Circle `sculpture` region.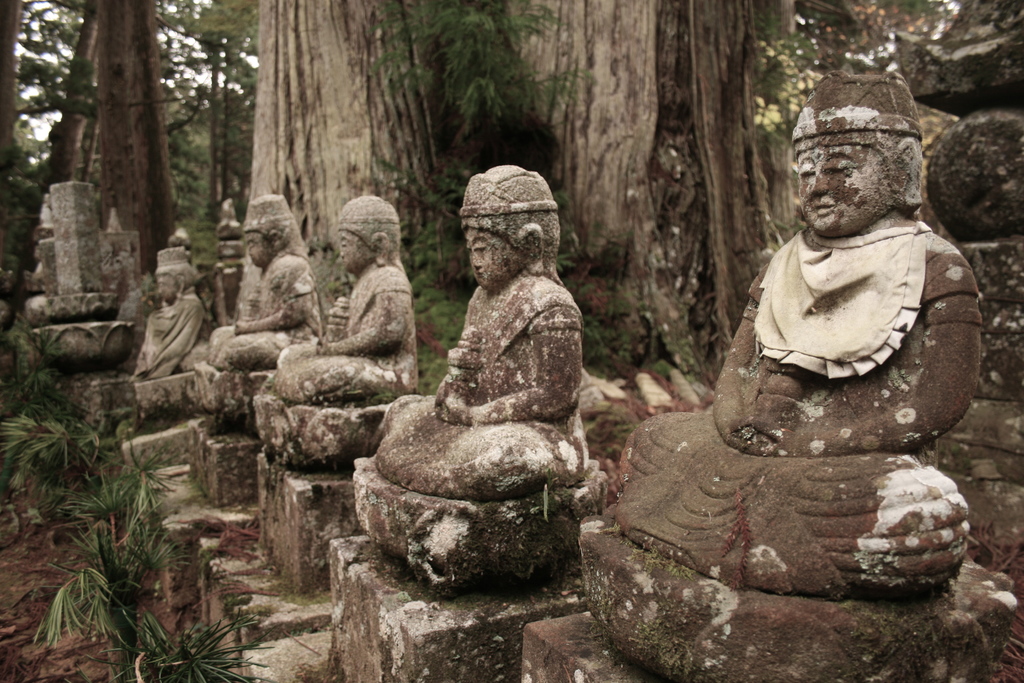
Region: crop(207, 193, 321, 372).
